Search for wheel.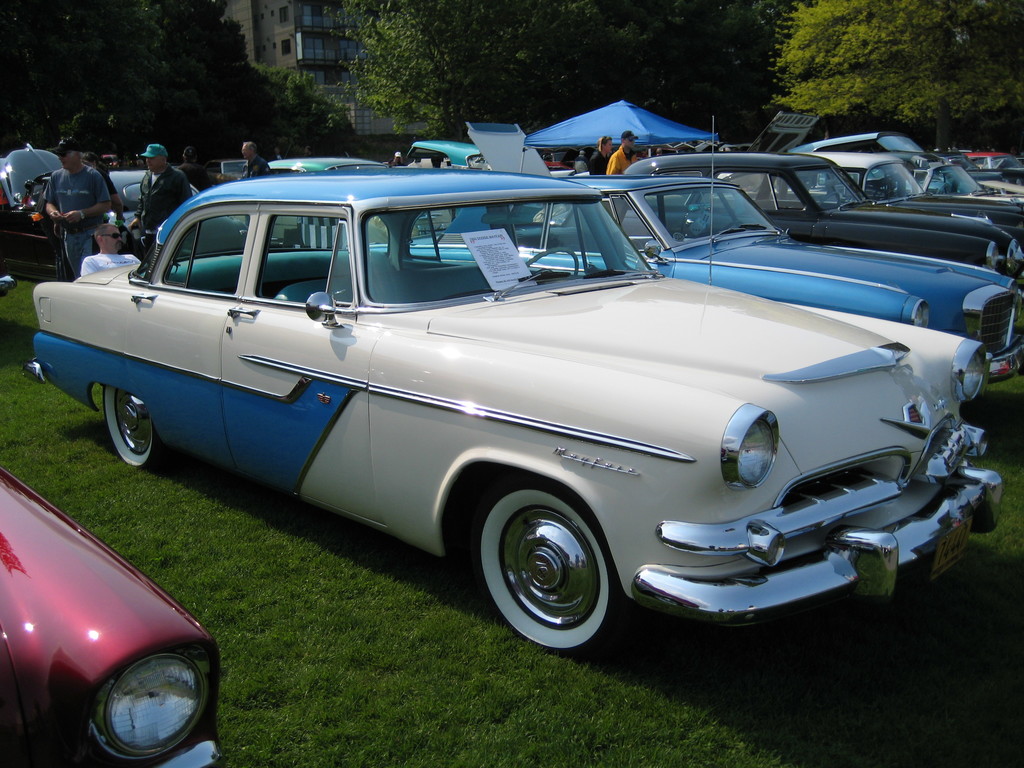
Found at bbox=(878, 190, 890, 199).
